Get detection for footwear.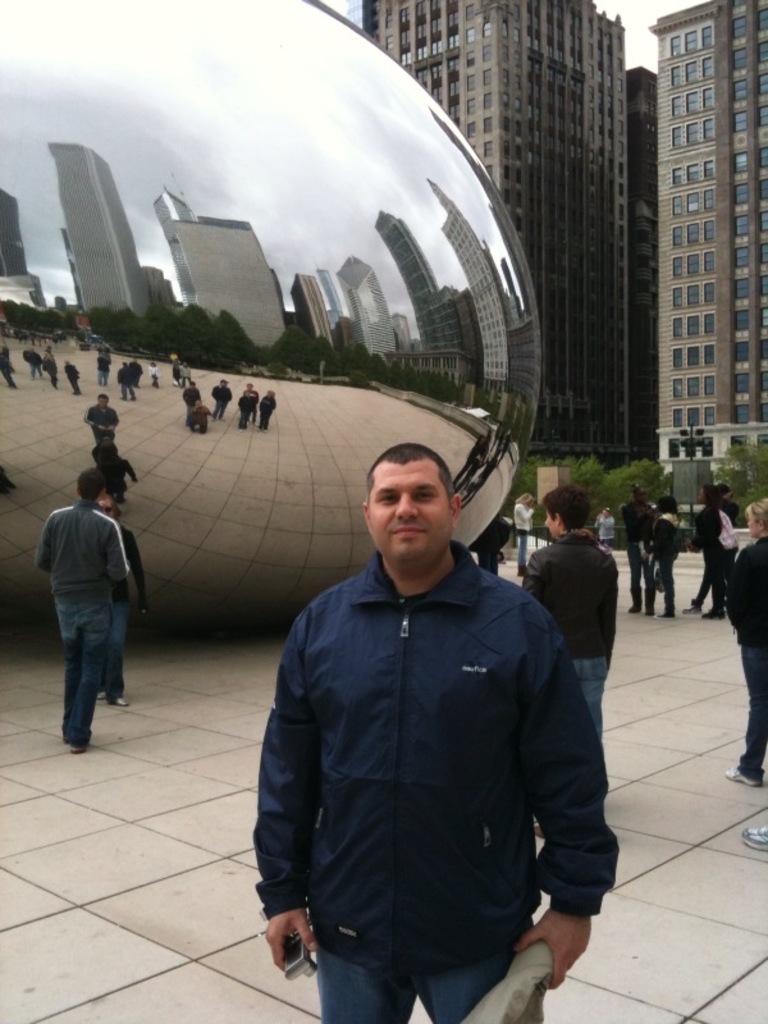
Detection: {"x1": 742, "y1": 824, "x2": 767, "y2": 849}.
